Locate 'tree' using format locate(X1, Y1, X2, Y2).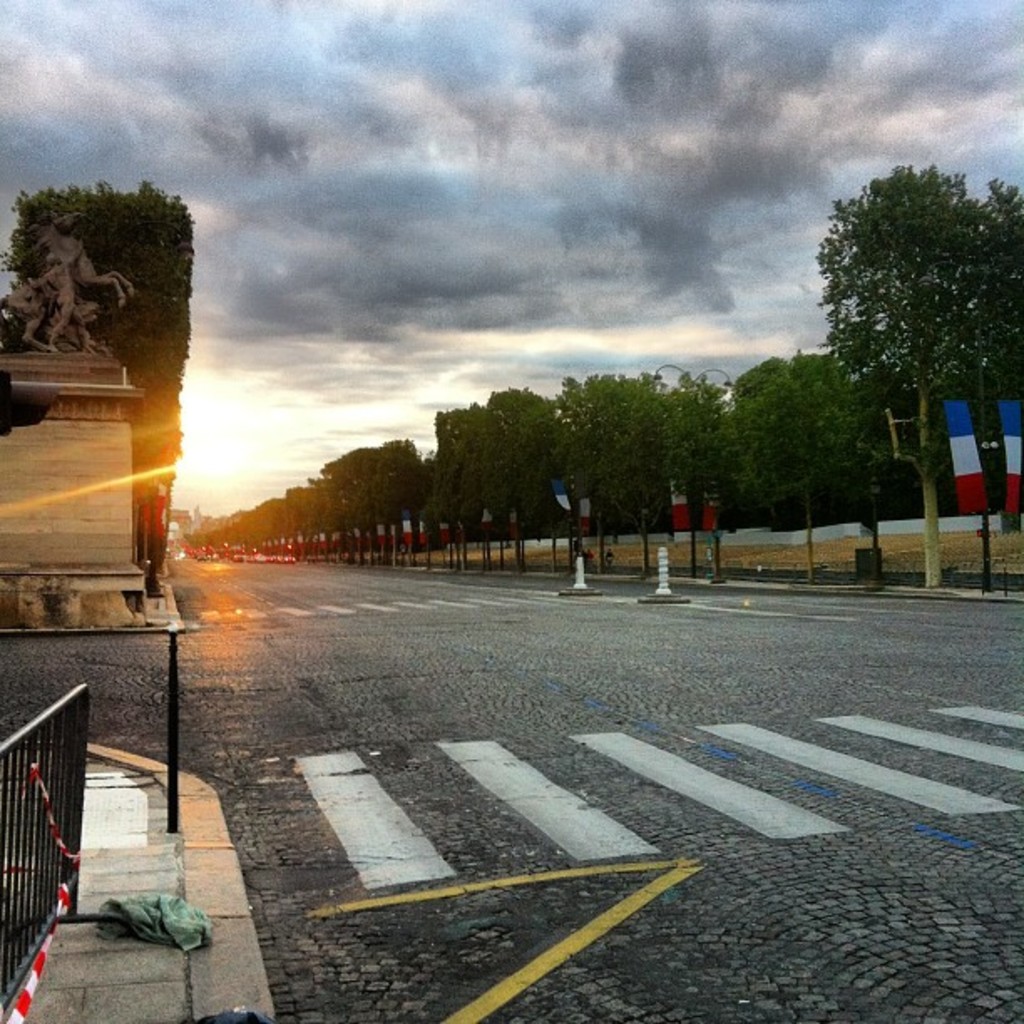
locate(818, 132, 1007, 472).
